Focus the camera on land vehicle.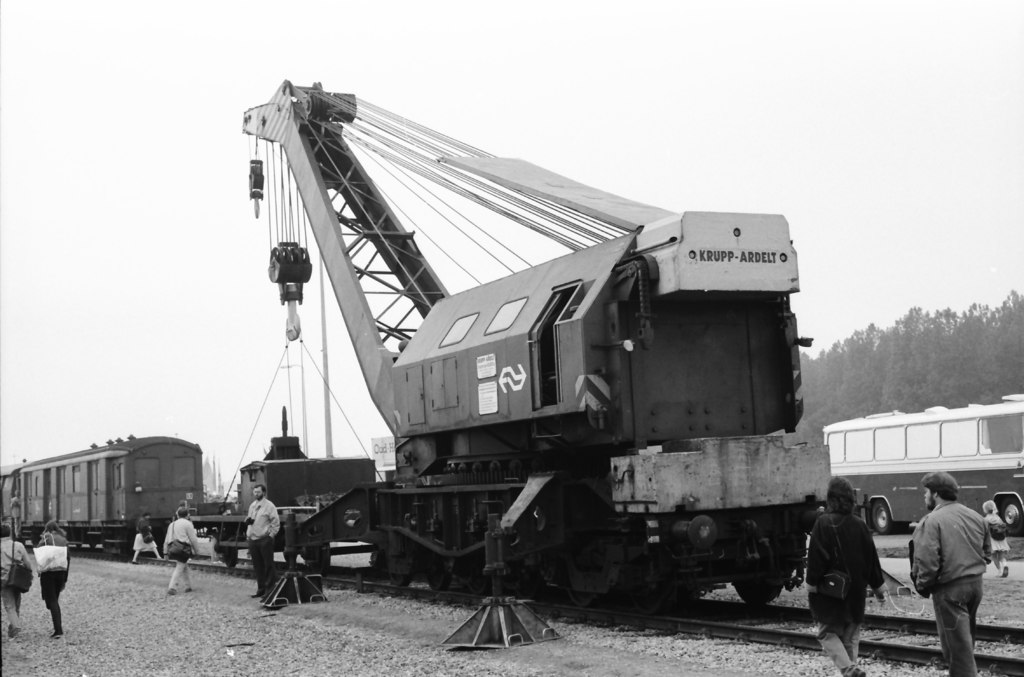
Focus region: x1=243 y1=79 x2=836 y2=599.
